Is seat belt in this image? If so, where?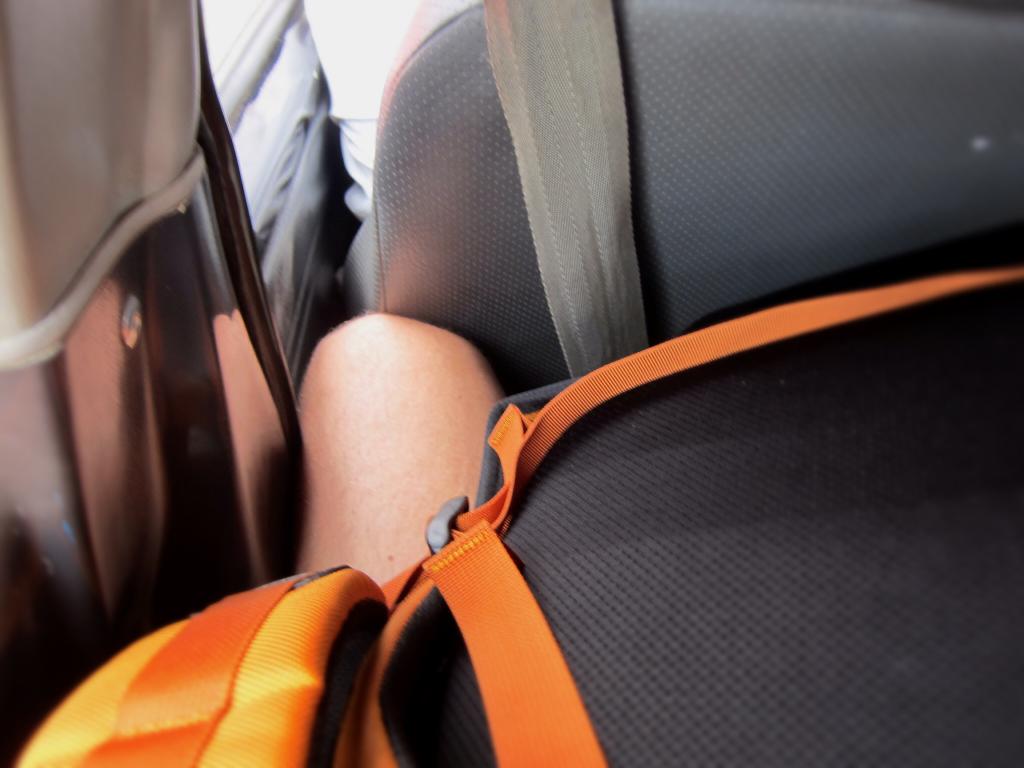
Yes, at Rect(484, 0, 650, 381).
